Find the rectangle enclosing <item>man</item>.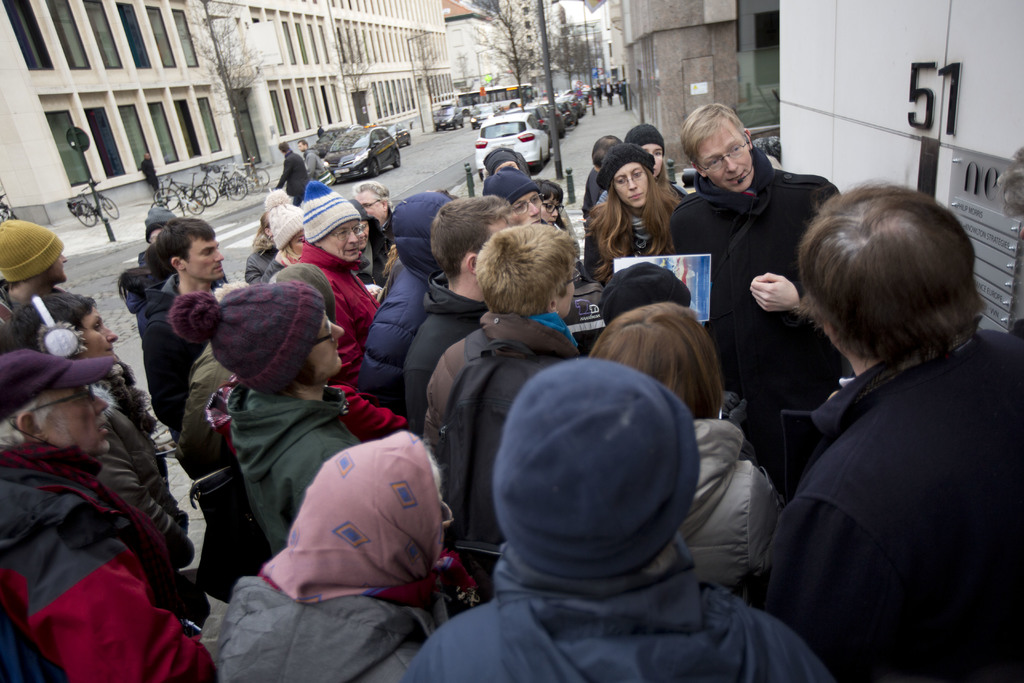
pyautogui.locateOnScreen(422, 222, 580, 544).
